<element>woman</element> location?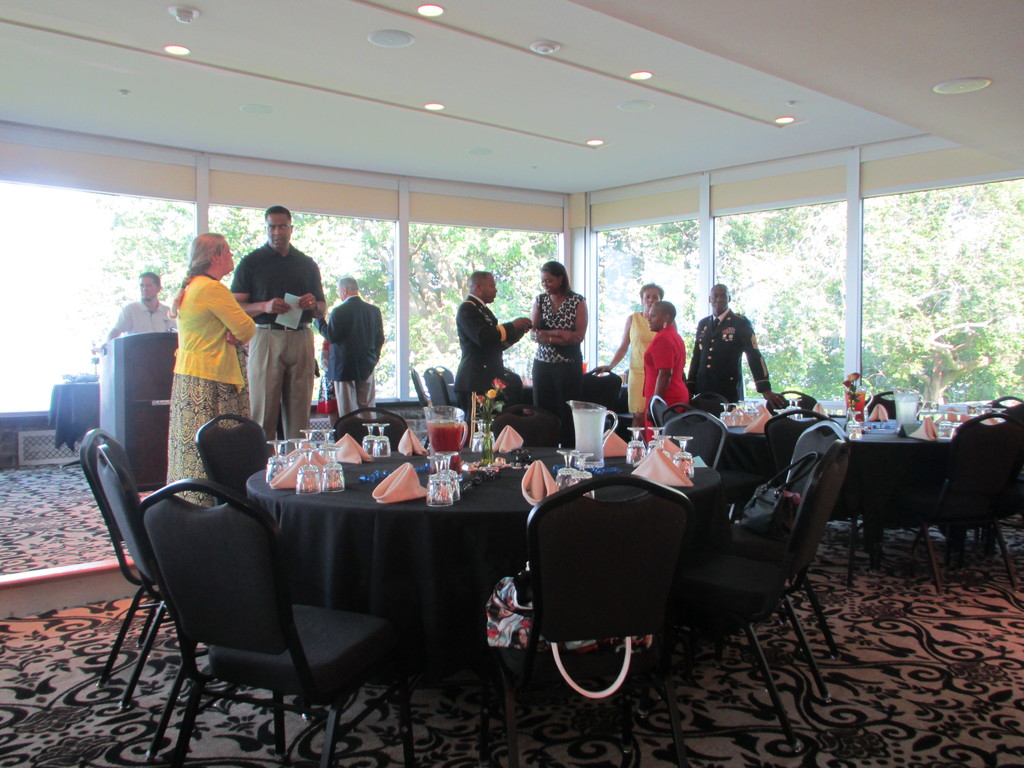
<bbox>642, 300, 696, 441</bbox>
